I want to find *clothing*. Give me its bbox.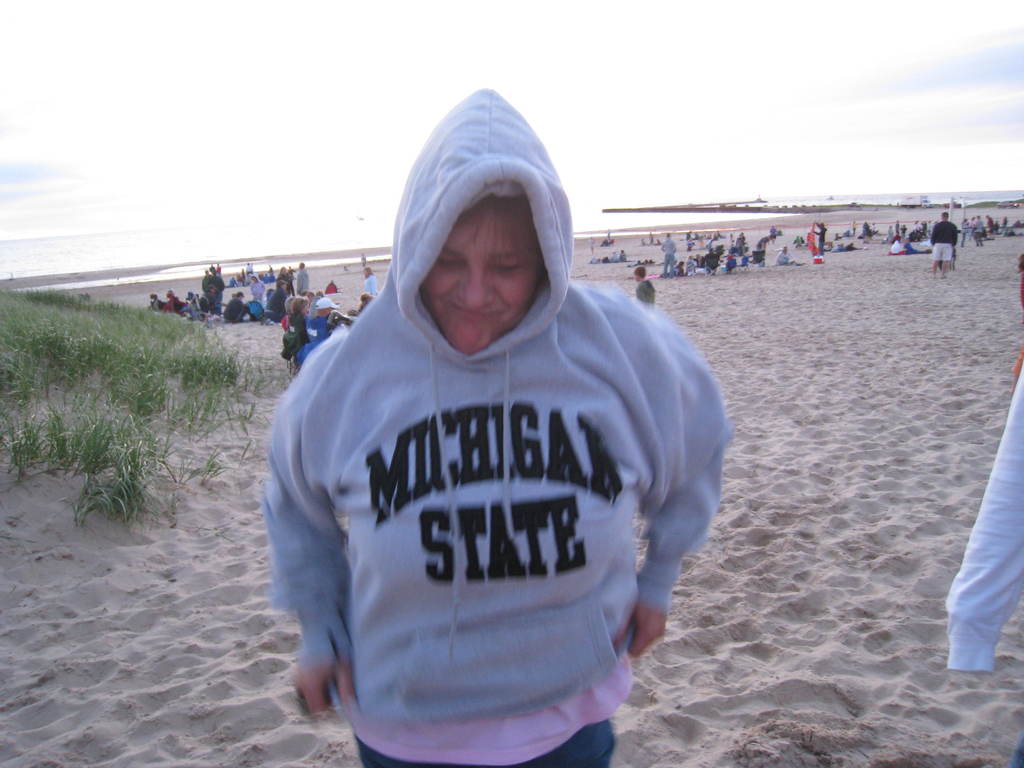
BBox(268, 193, 712, 739).
